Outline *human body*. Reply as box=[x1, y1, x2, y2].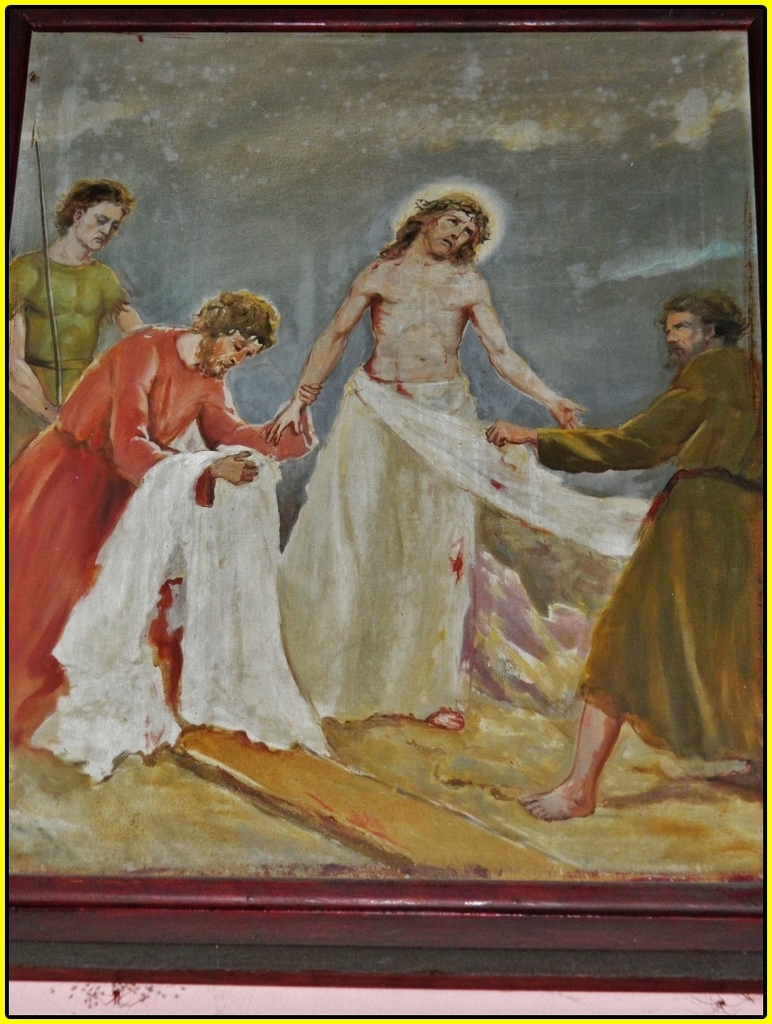
box=[561, 270, 764, 802].
